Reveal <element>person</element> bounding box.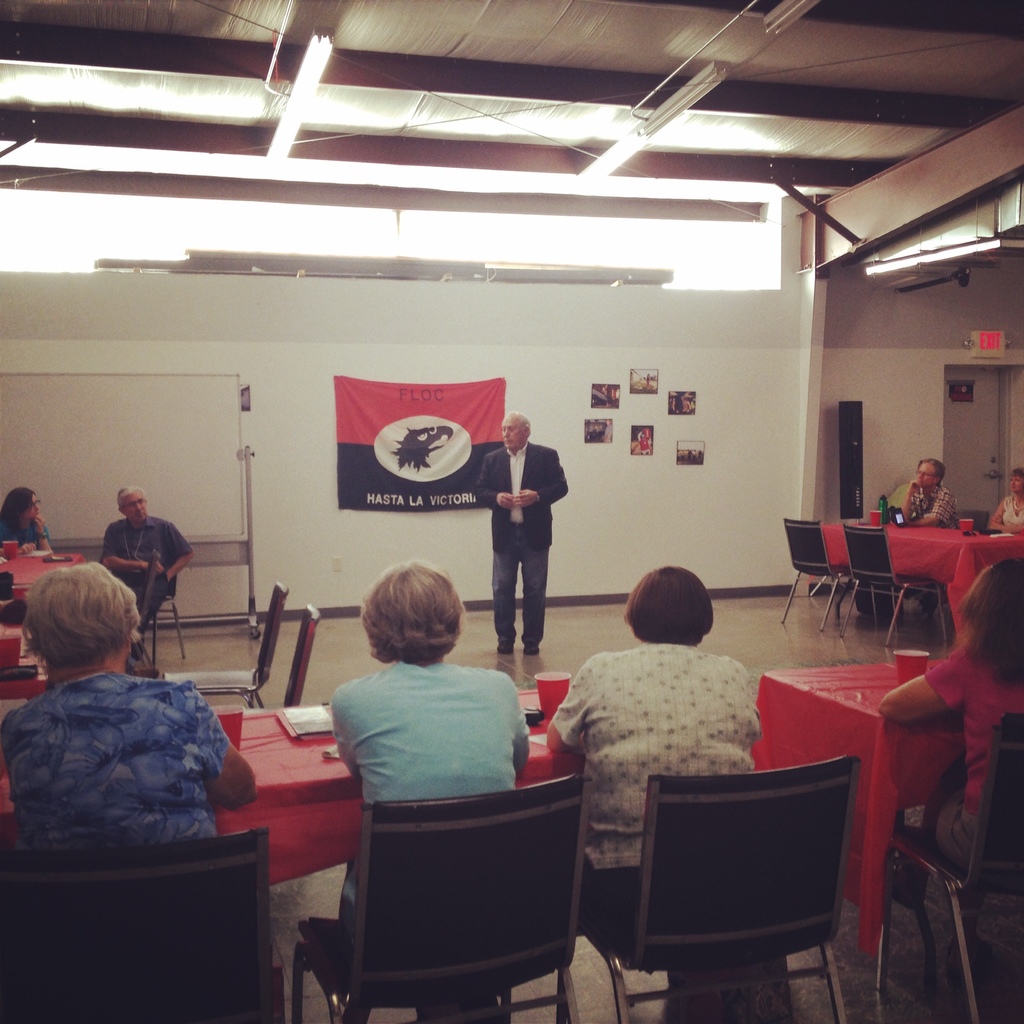
Revealed: {"x1": 97, "y1": 484, "x2": 192, "y2": 634}.
